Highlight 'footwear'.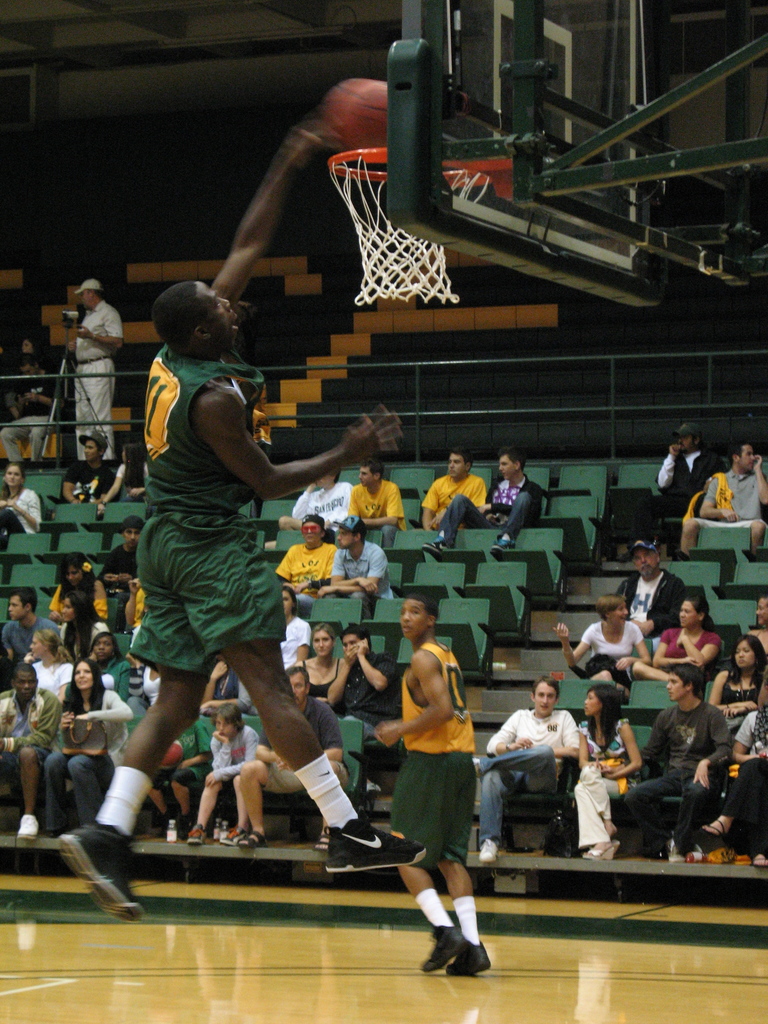
Highlighted region: [186, 826, 205, 844].
